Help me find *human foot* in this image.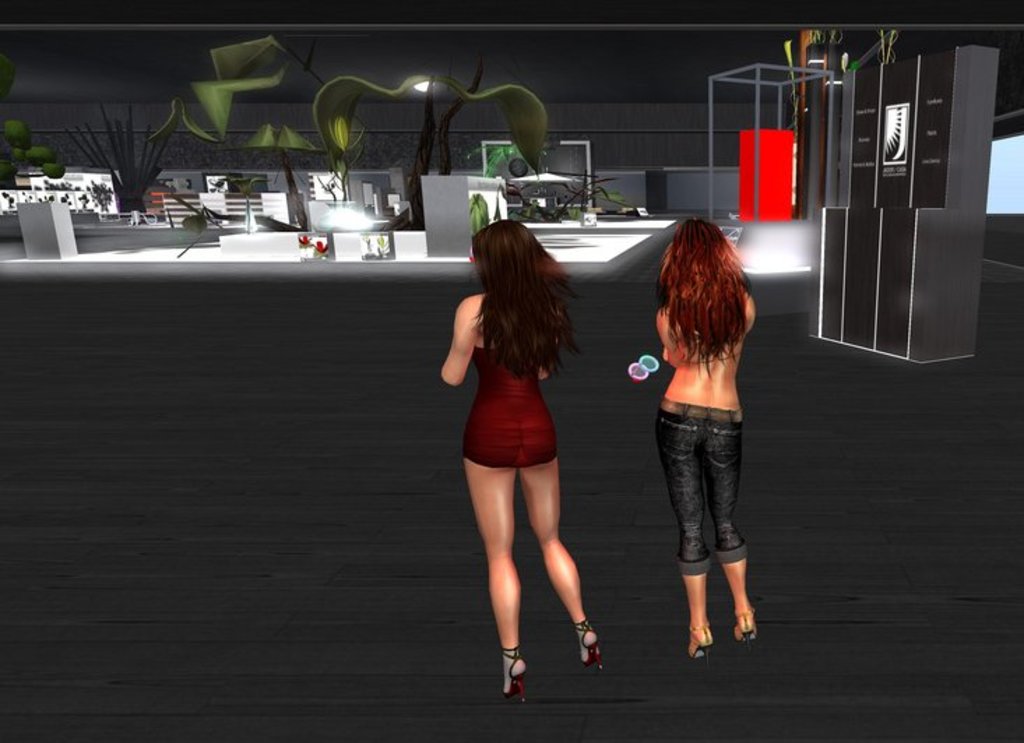
Found it: 732 606 757 638.
